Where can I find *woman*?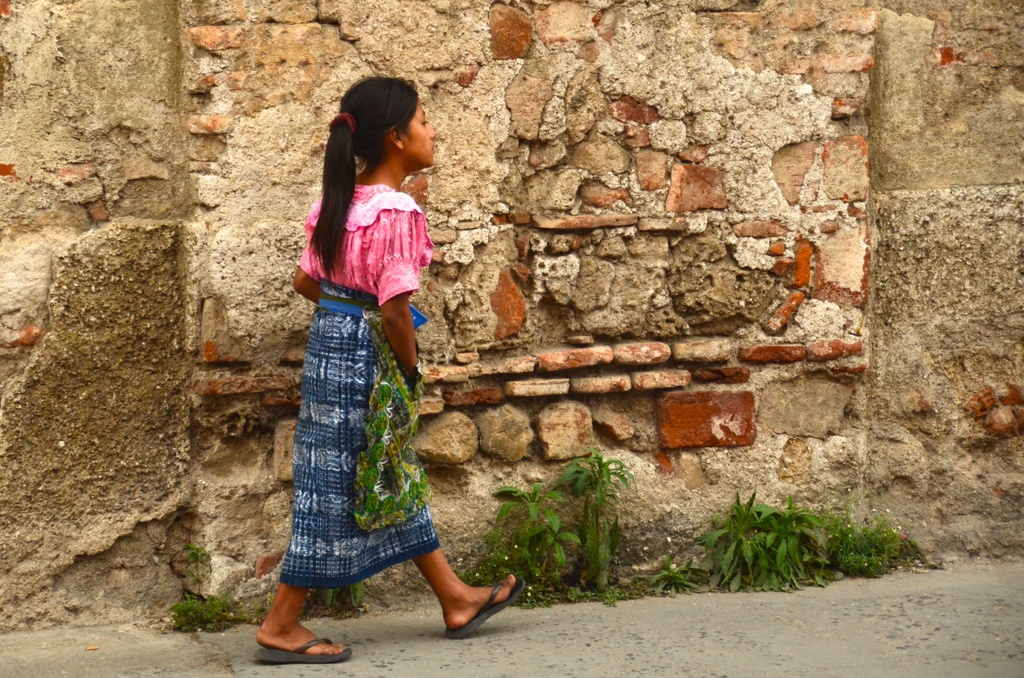
You can find it at 241:76:530:674.
